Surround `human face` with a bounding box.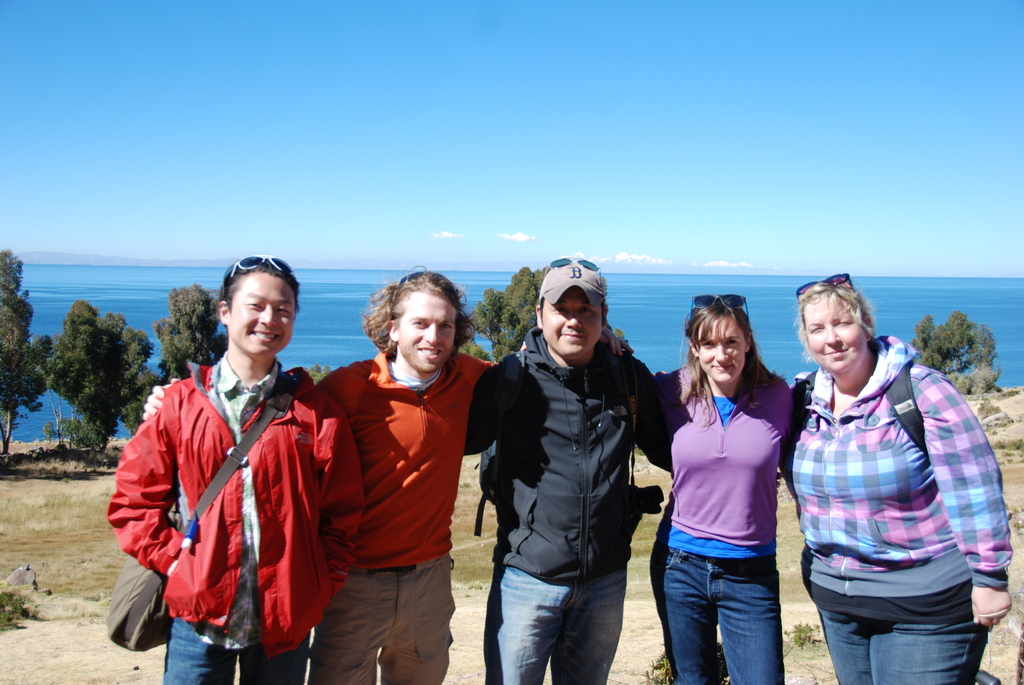
left=804, top=307, right=865, bottom=375.
